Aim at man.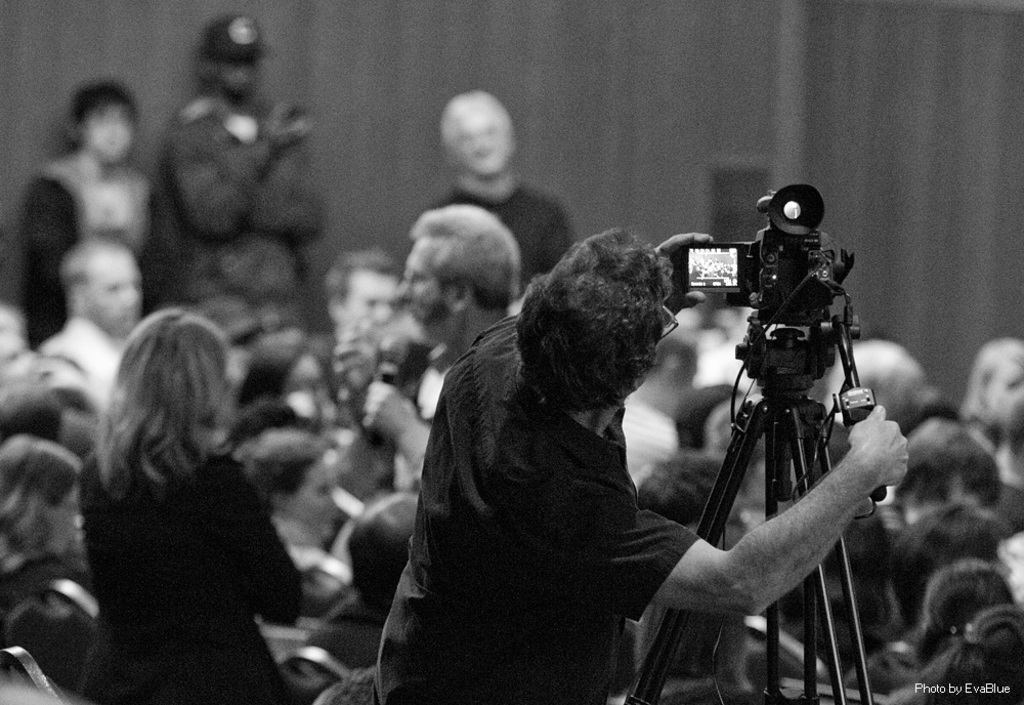
Aimed at bbox=[32, 230, 152, 429].
